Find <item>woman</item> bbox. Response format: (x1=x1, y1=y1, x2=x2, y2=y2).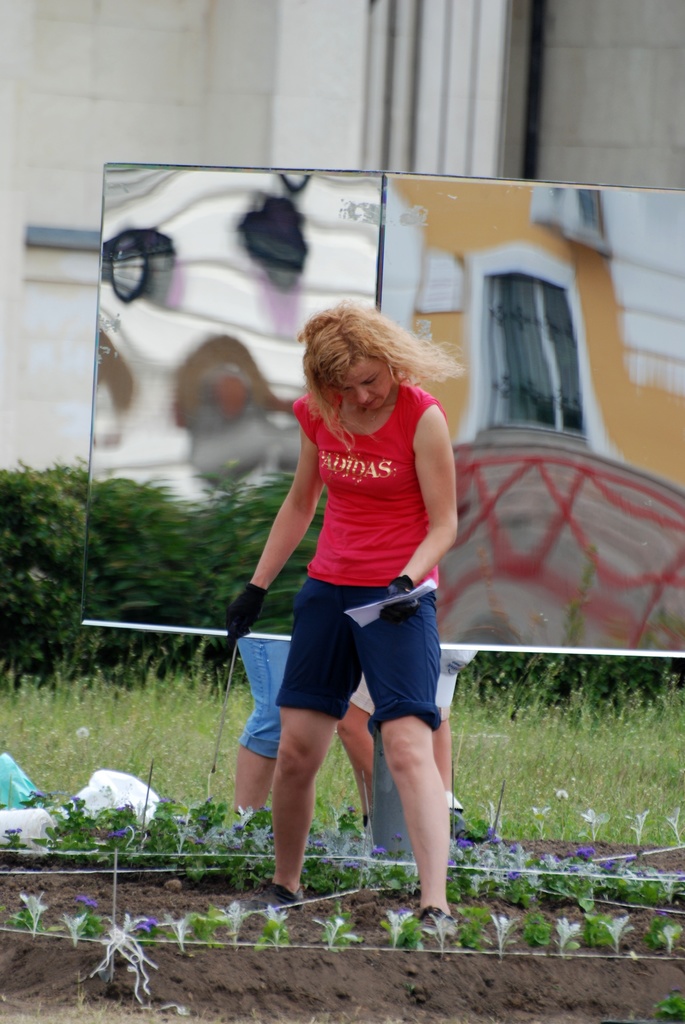
(x1=211, y1=298, x2=464, y2=925).
